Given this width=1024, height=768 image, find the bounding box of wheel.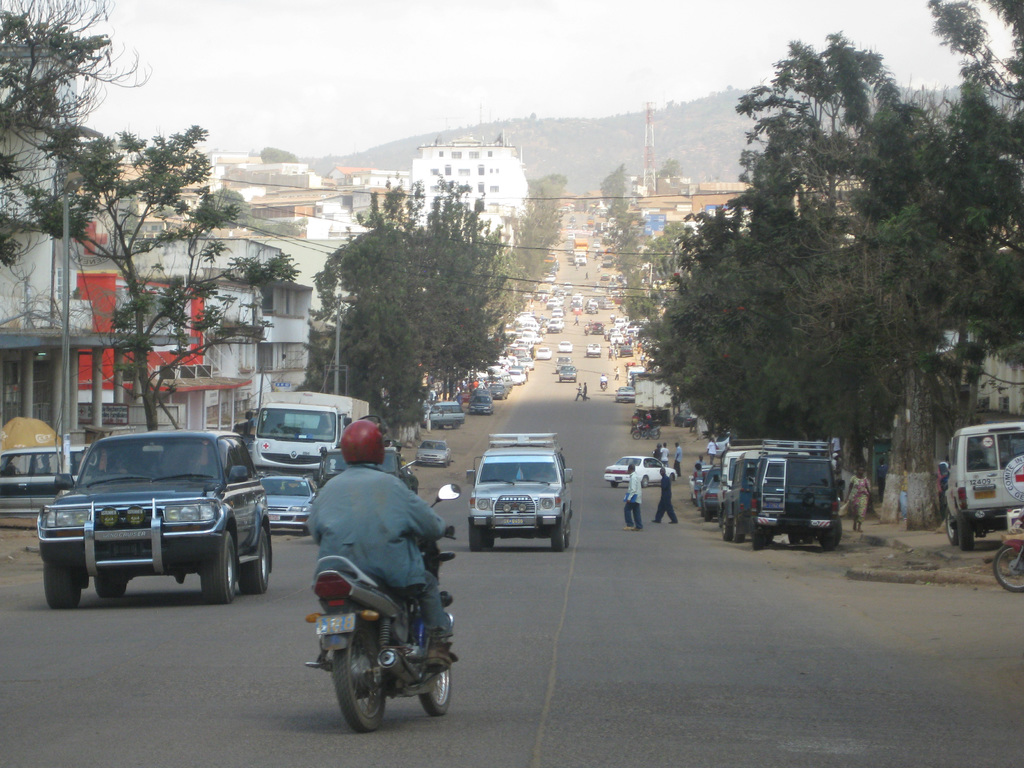
l=563, t=517, r=571, b=547.
